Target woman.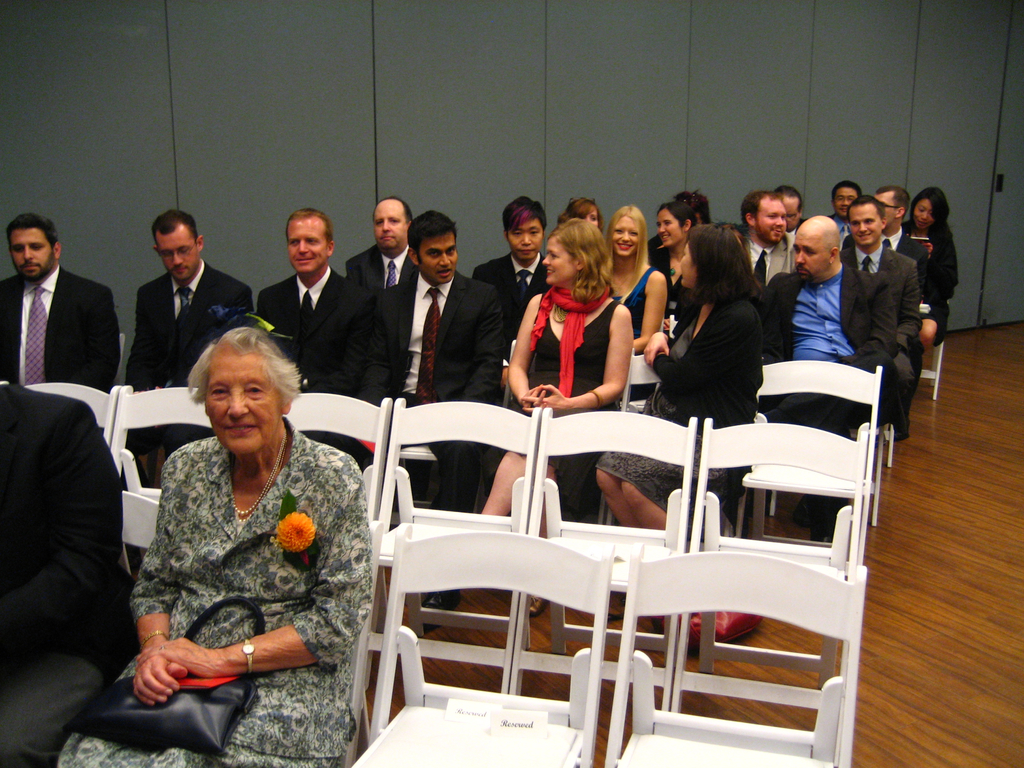
Target region: box=[562, 193, 603, 232].
